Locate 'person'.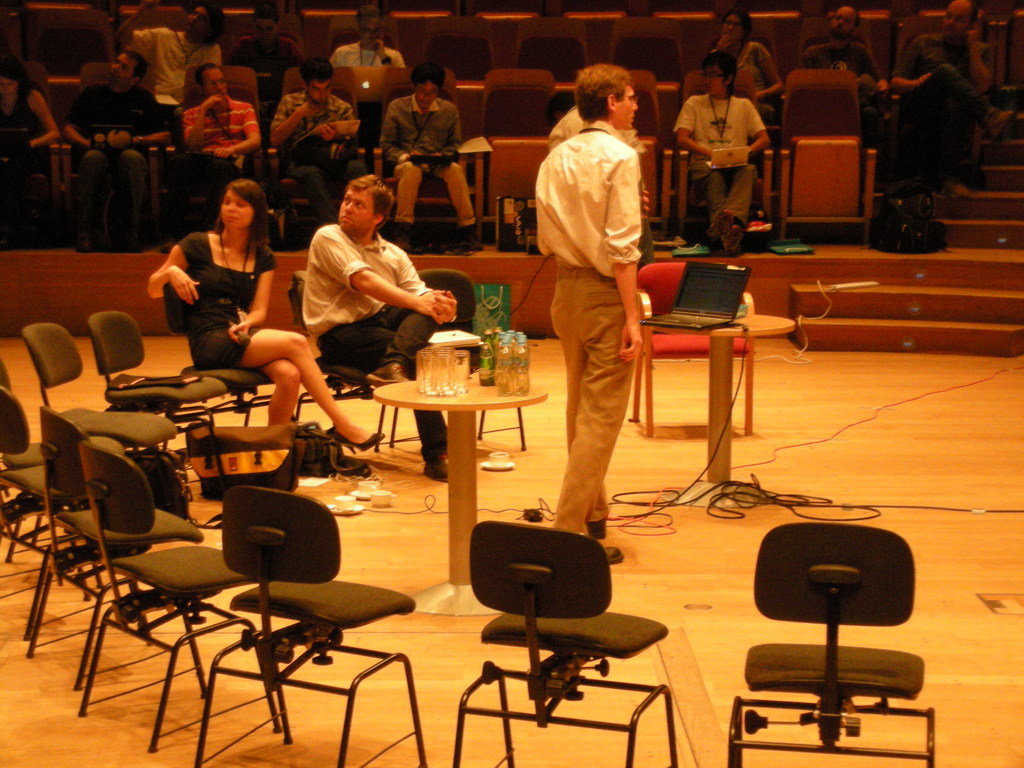
Bounding box: crop(329, 1, 403, 70).
